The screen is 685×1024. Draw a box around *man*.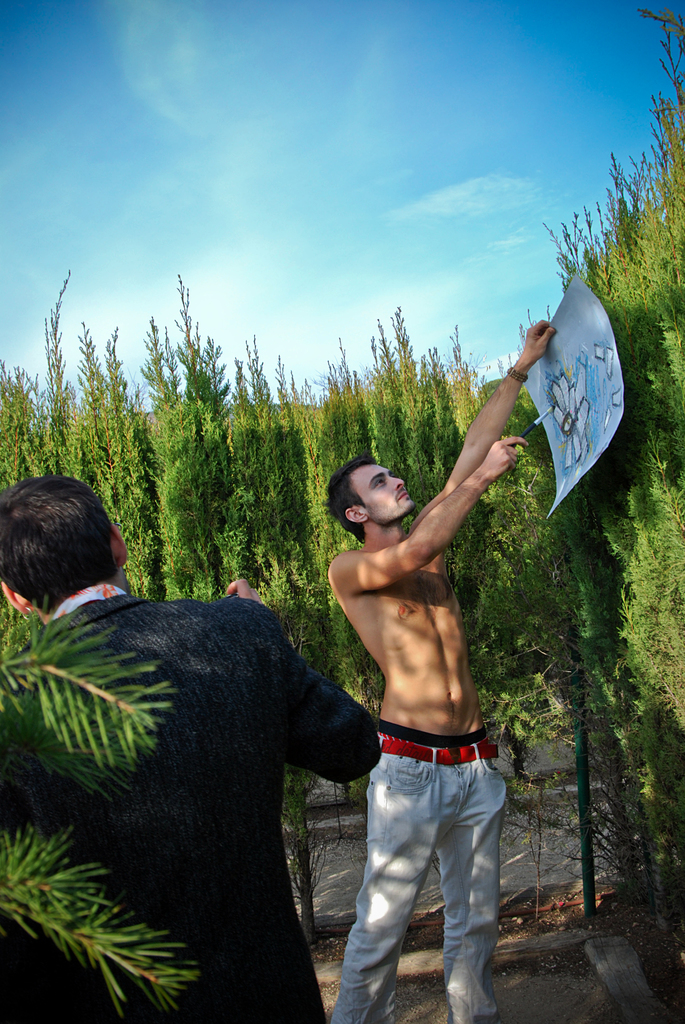
select_region(0, 471, 381, 1020).
